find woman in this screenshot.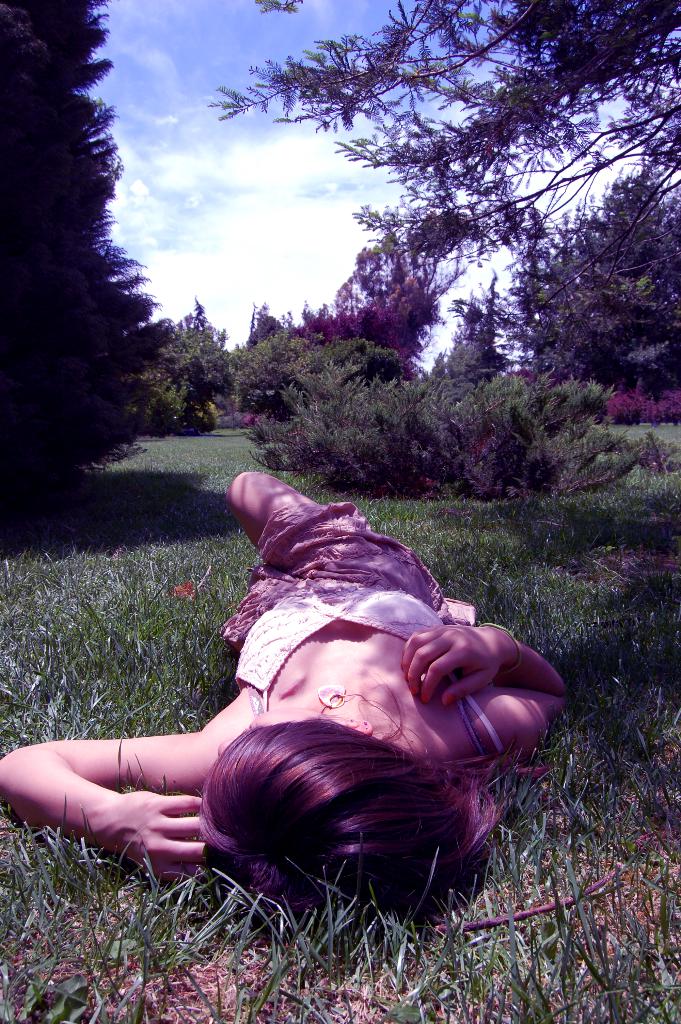
The bounding box for woman is [104, 374, 552, 1014].
